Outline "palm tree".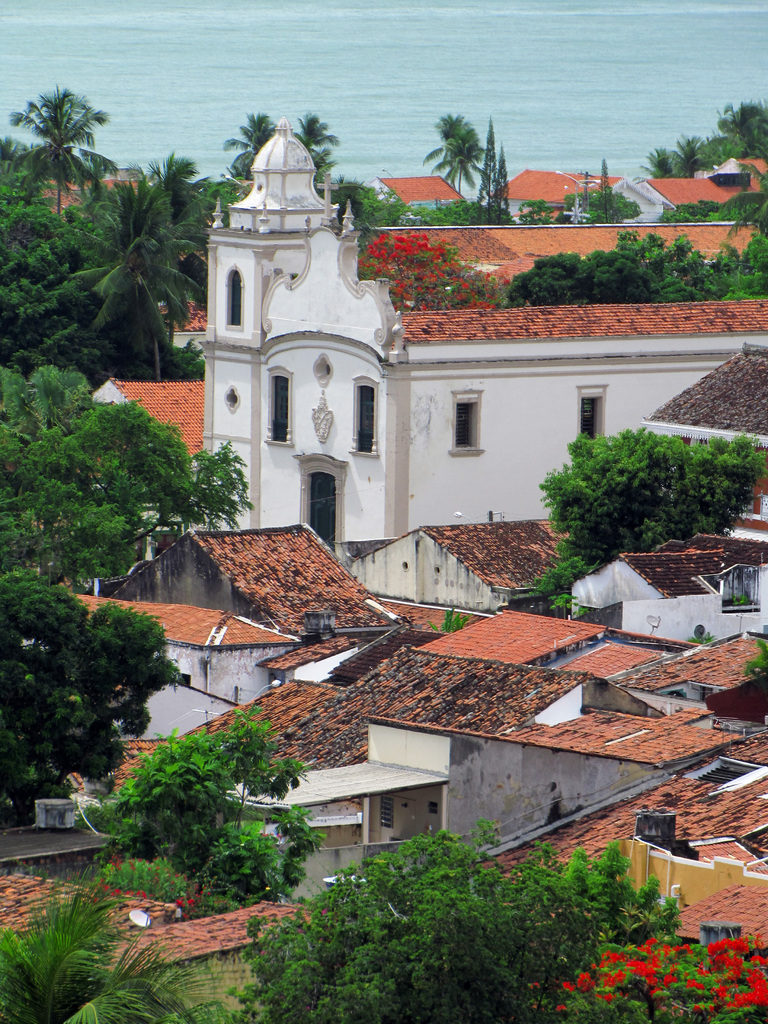
Outline: [left=0, top=887, right=222, bottom=1023].
